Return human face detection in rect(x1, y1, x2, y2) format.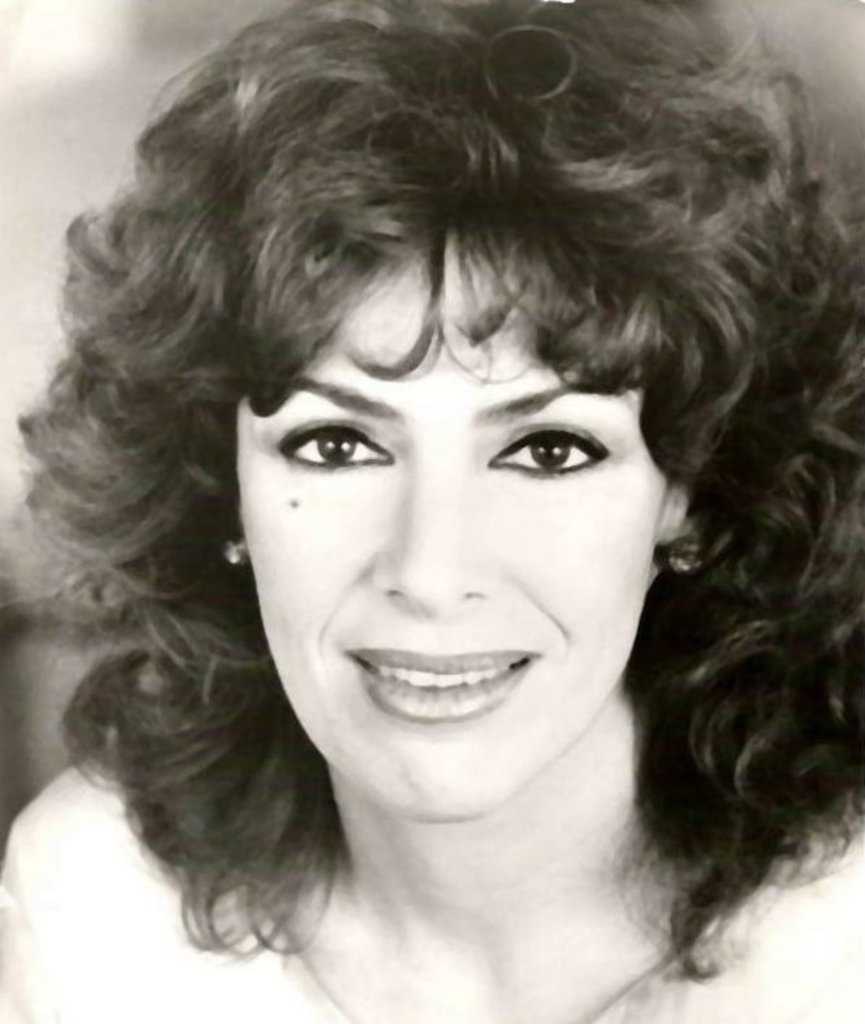
rect(240, 238, 666, 829).
